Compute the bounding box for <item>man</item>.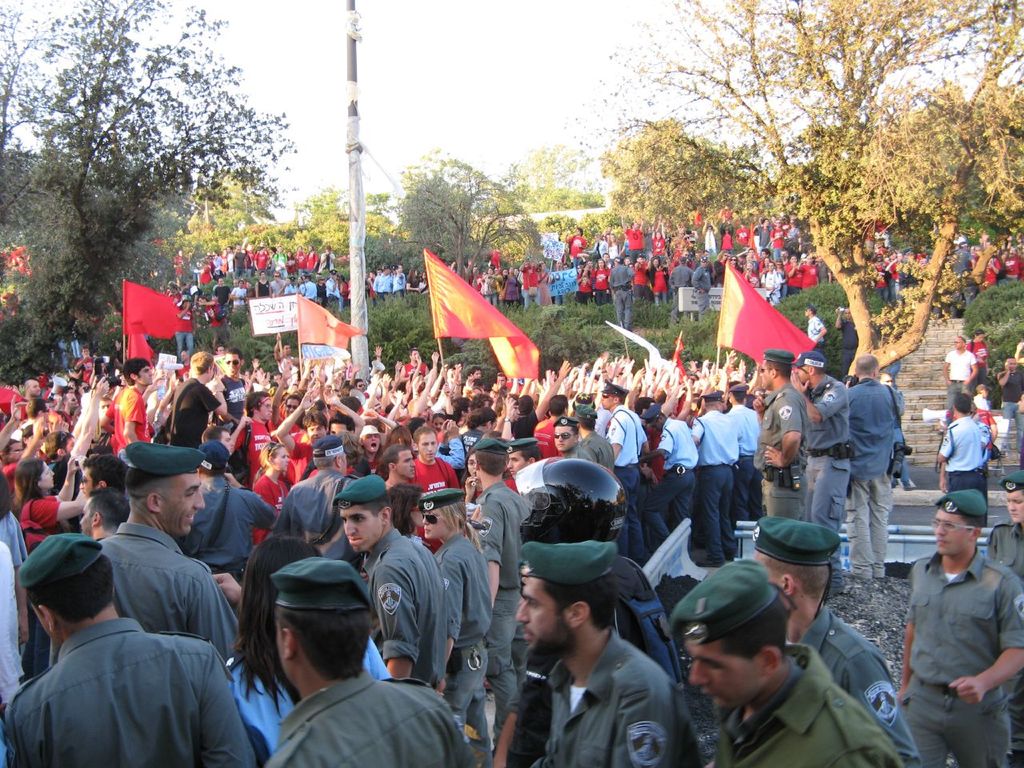
514, 541, 697, 767.
